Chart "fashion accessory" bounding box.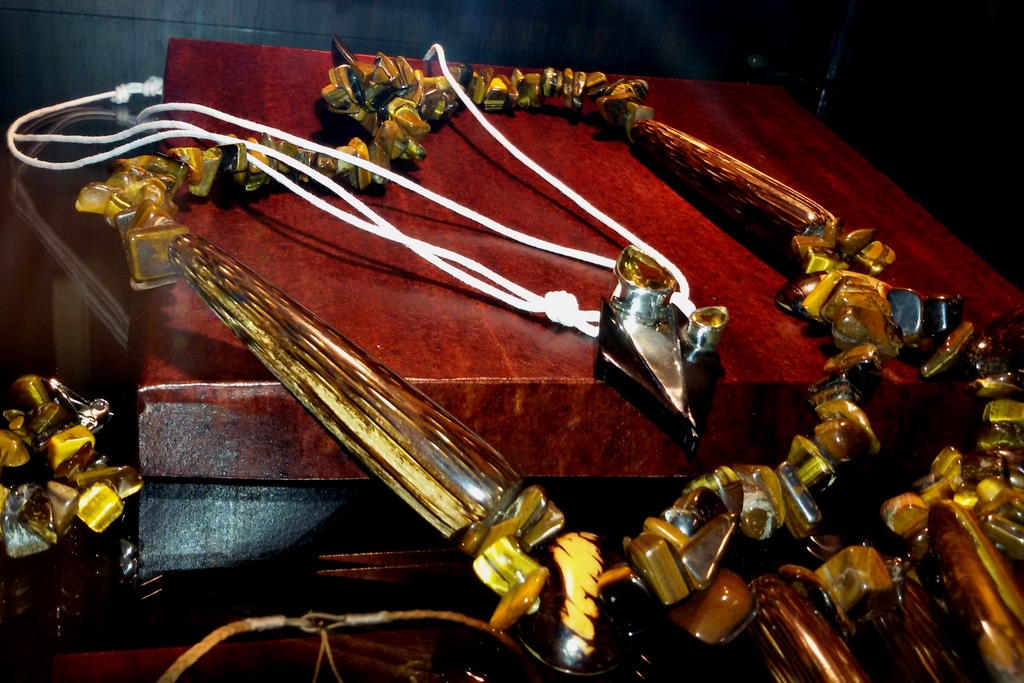
Charted: x1=3, y1=36, x2=1023, y2=682.
